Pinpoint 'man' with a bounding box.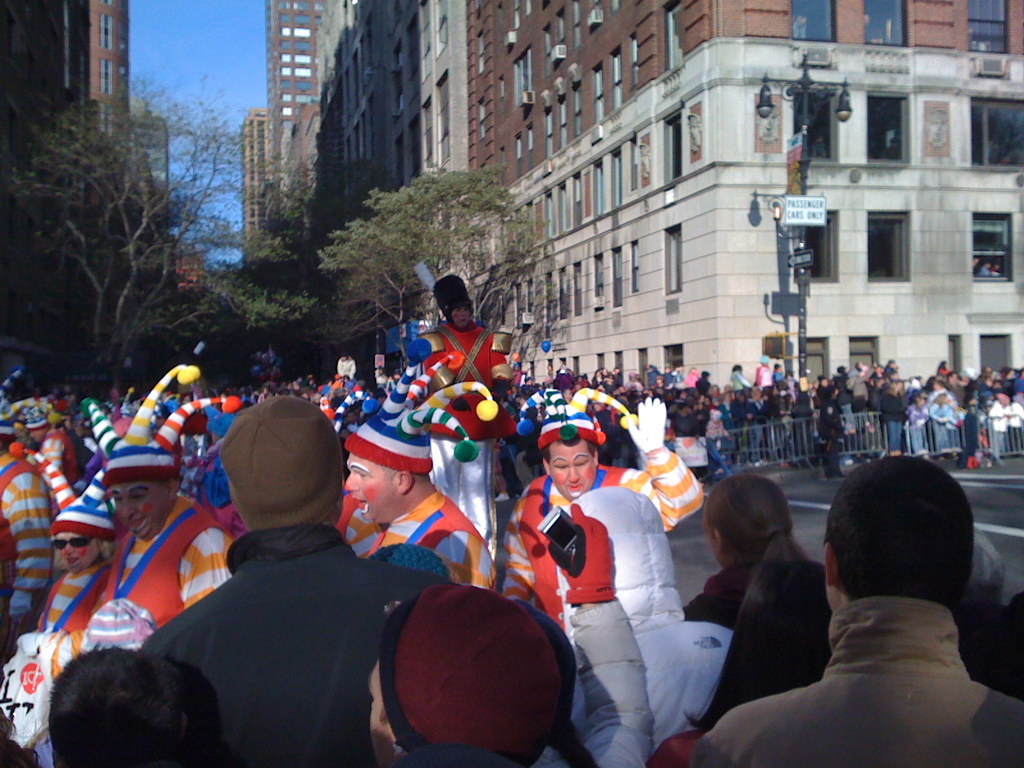
<bbox>680, 458, 1023, 767</bbox>.
